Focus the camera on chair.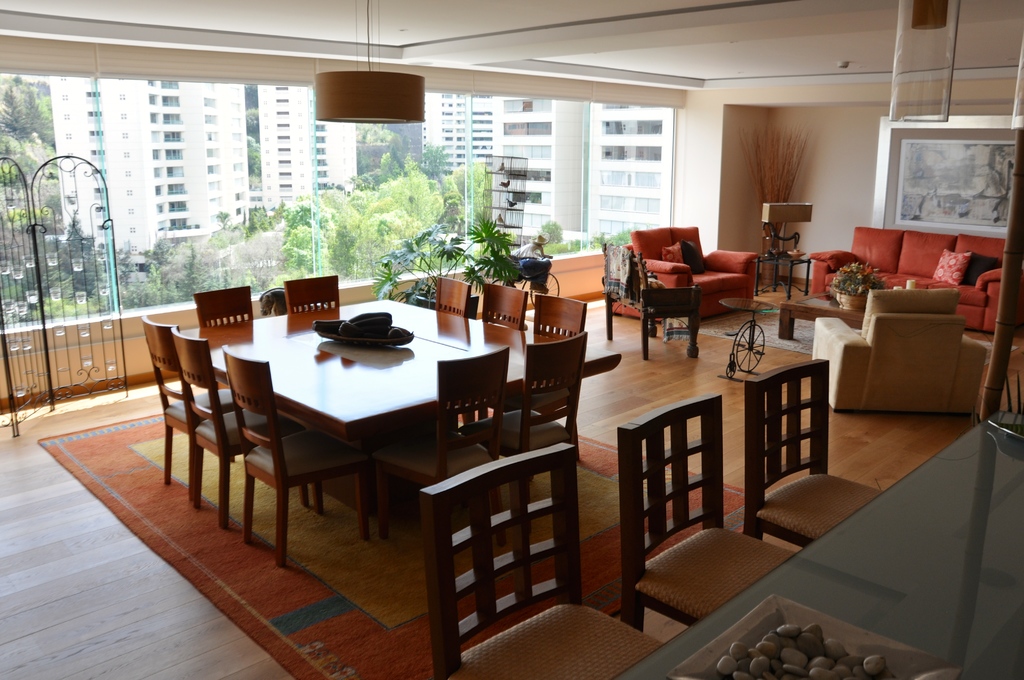
Focus region: <box>283,271,341,316</box>.
